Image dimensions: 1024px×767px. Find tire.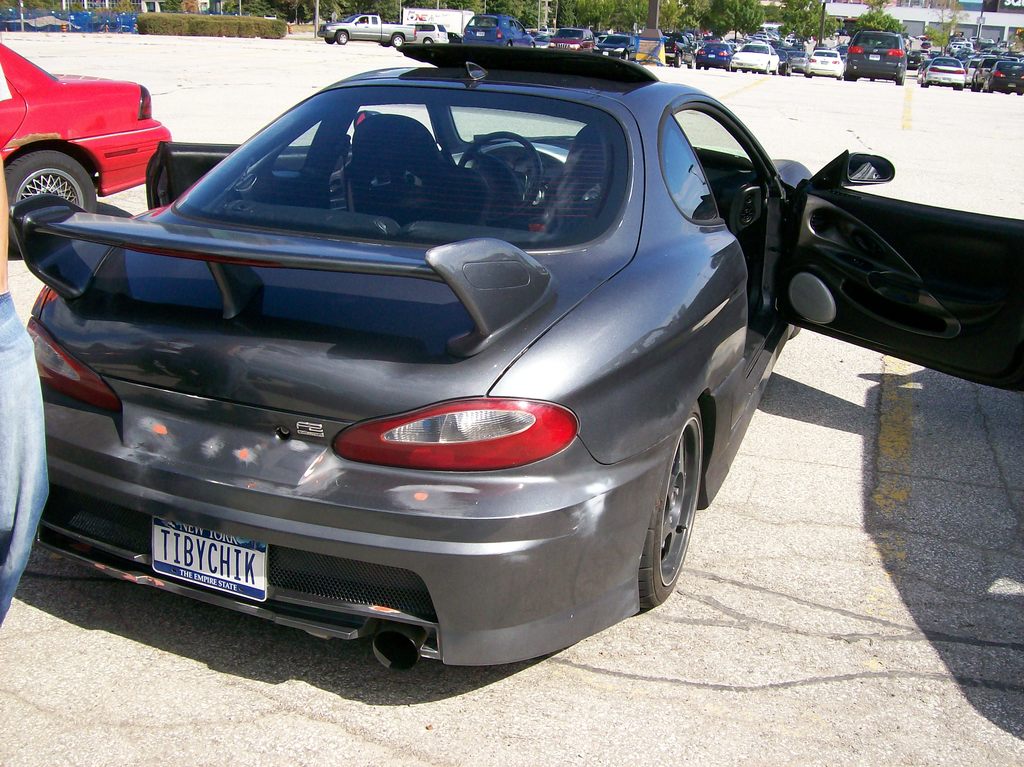
(425, 37, 432, 45).
